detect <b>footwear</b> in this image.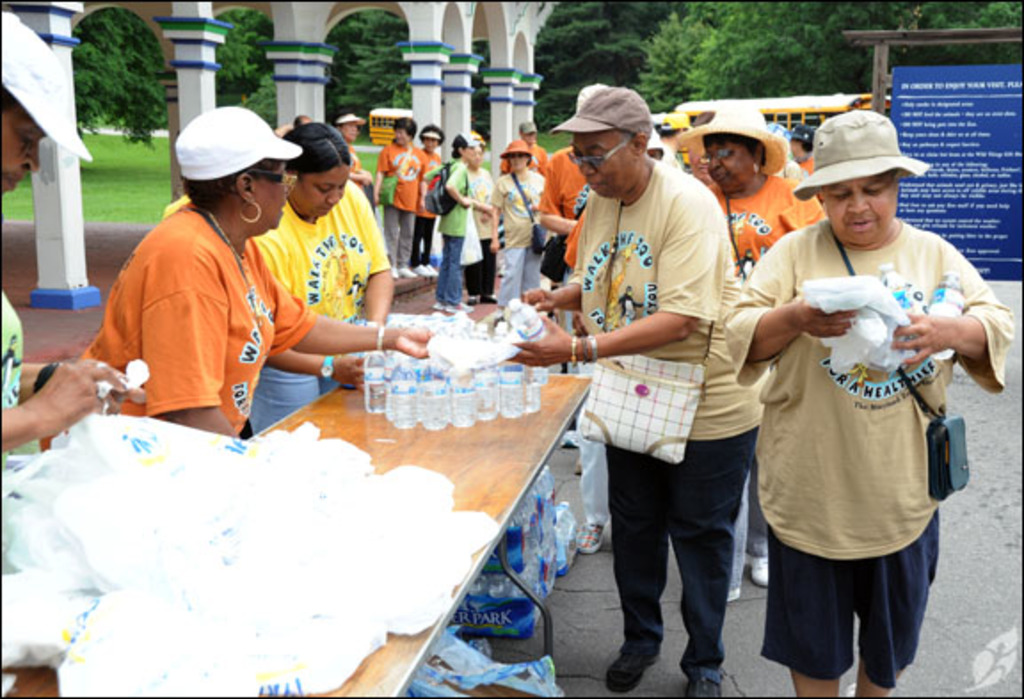
Detection: <box>427,288,448,309</box>.
